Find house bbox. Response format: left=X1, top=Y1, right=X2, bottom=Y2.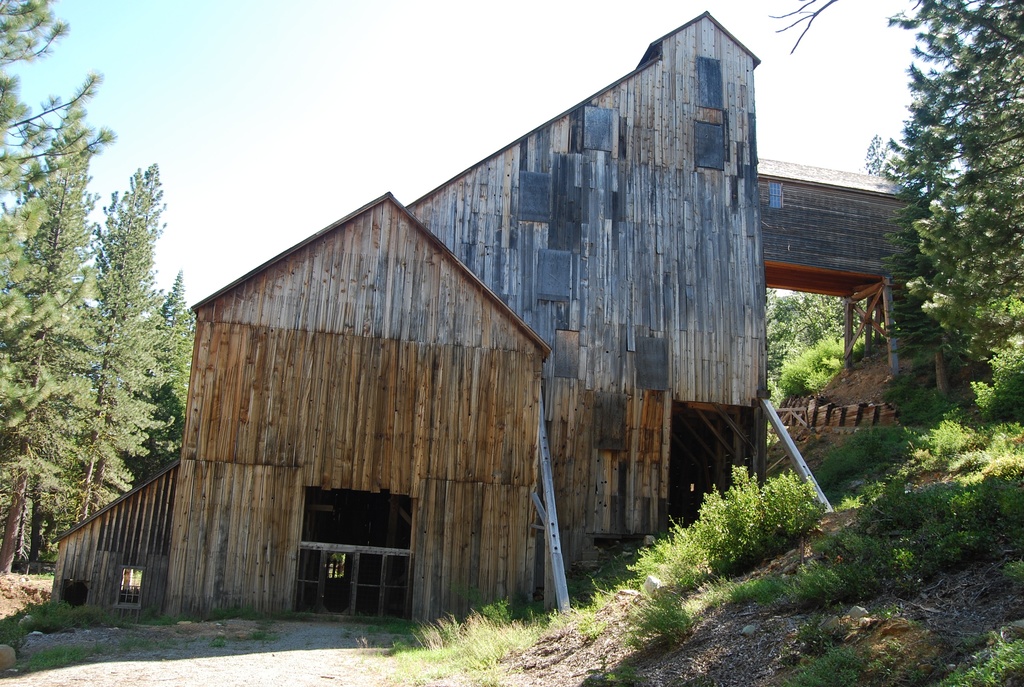
left=56, top=6, right=941, bottom=622.
